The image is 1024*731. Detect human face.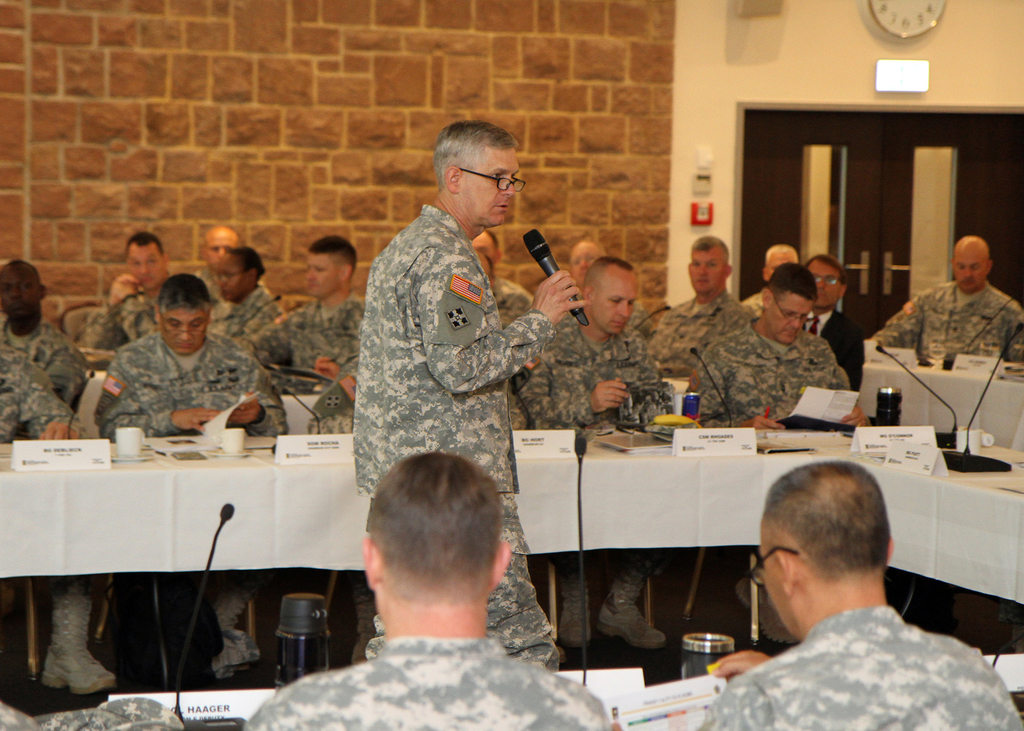
Detection: detection(593, 275, 639, 333).
